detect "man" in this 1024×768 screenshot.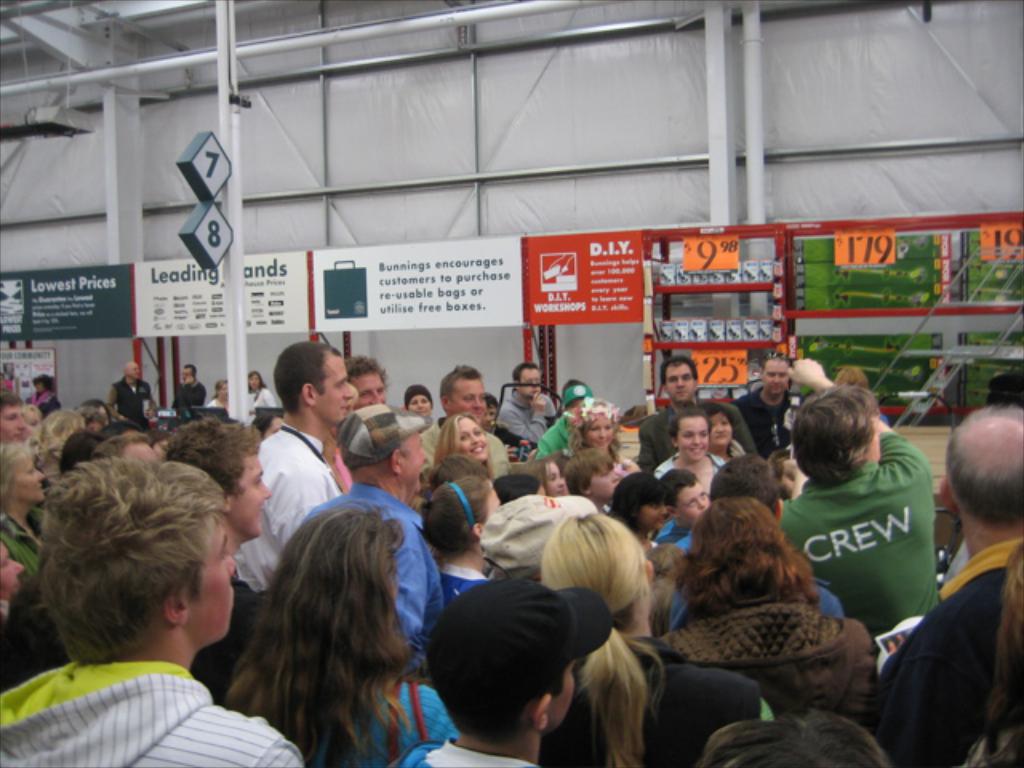
Detection: (left=306, top=406, right=443, bottom=677).
